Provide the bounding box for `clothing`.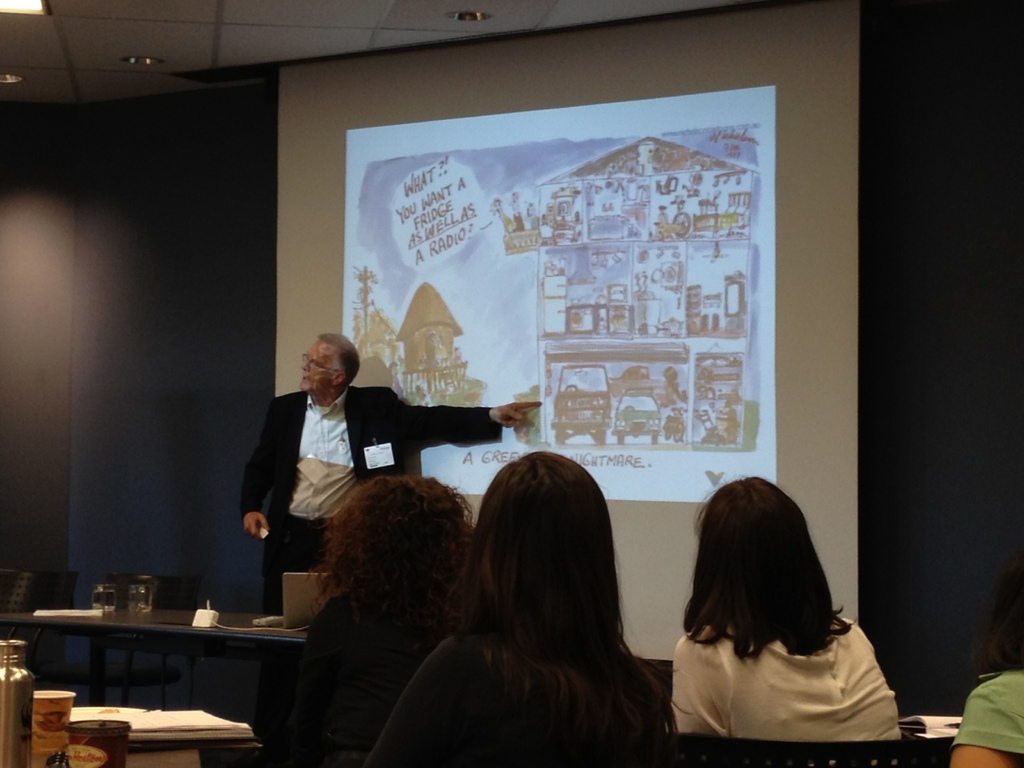
bbox=[452, 351, 464, 366].
